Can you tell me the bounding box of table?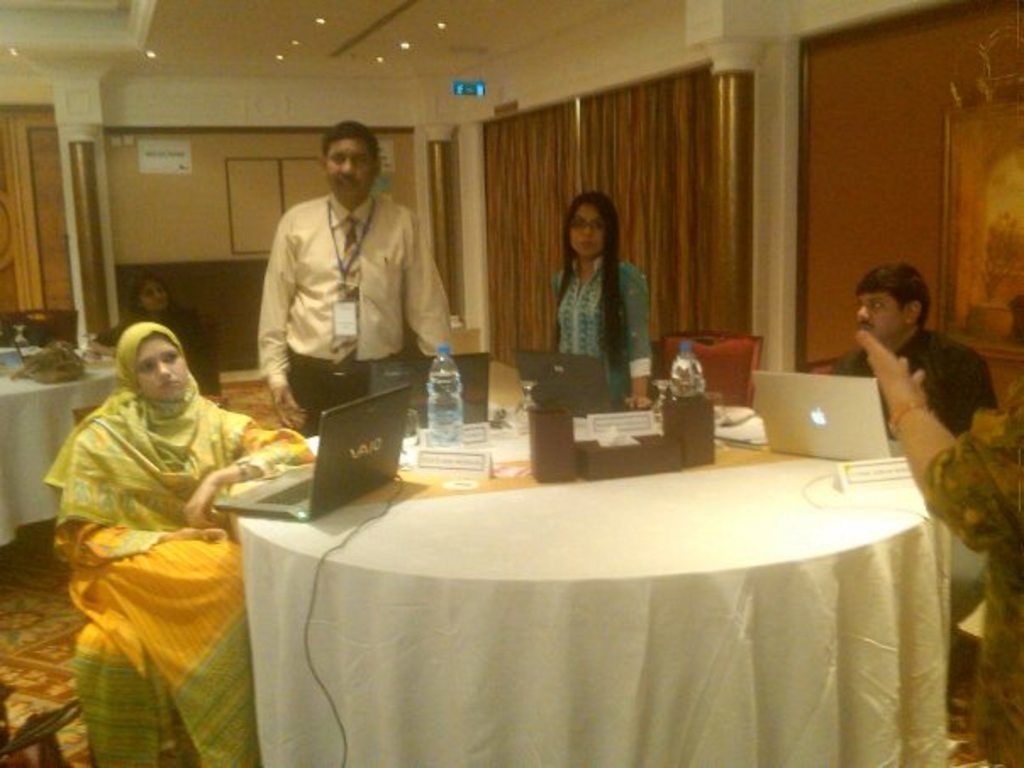
[259, 407, 949, 756].
